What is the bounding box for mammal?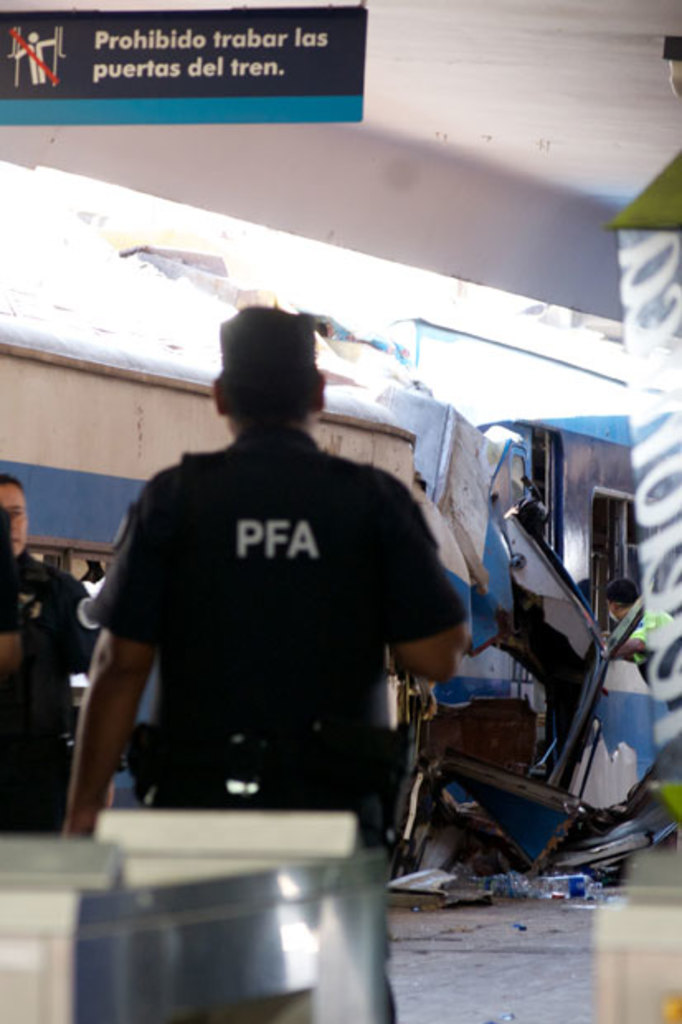
bbox=[573, 557, 608, 608].
